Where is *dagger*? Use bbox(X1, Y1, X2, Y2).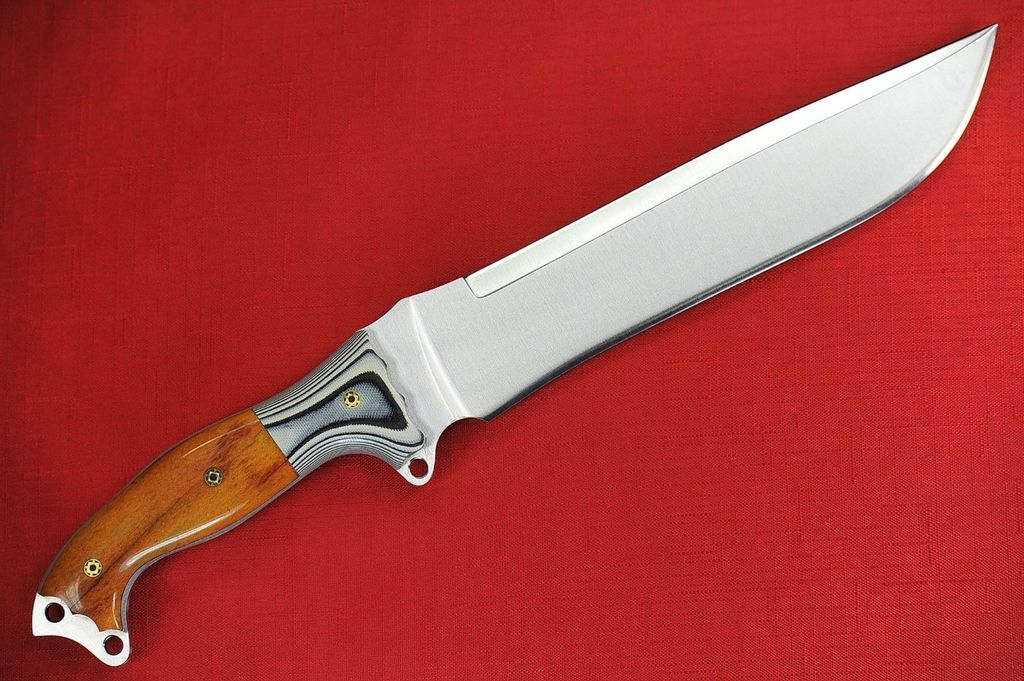
bbox(35, 26, 1002, 669).
